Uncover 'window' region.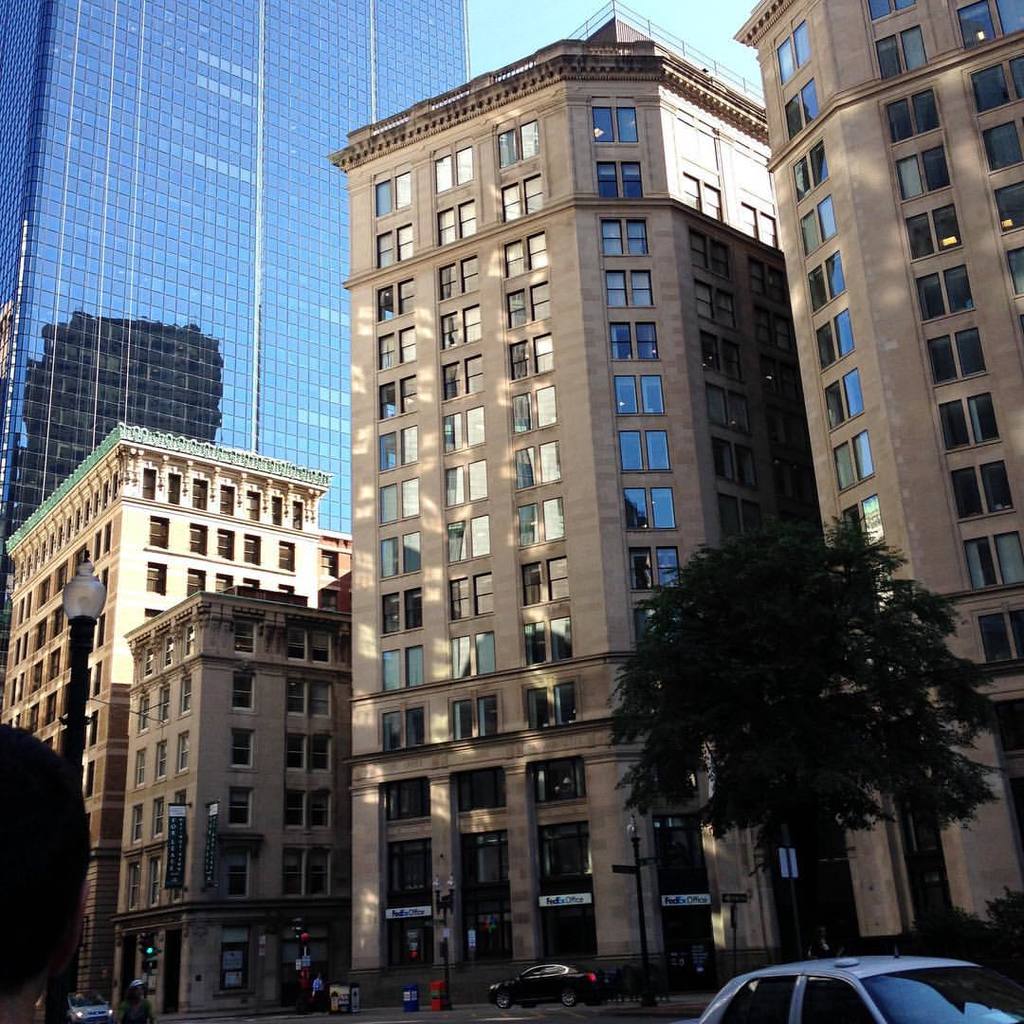
Uncovered: pyautogui.locateOnScreen(756, 302, 795, 353).
